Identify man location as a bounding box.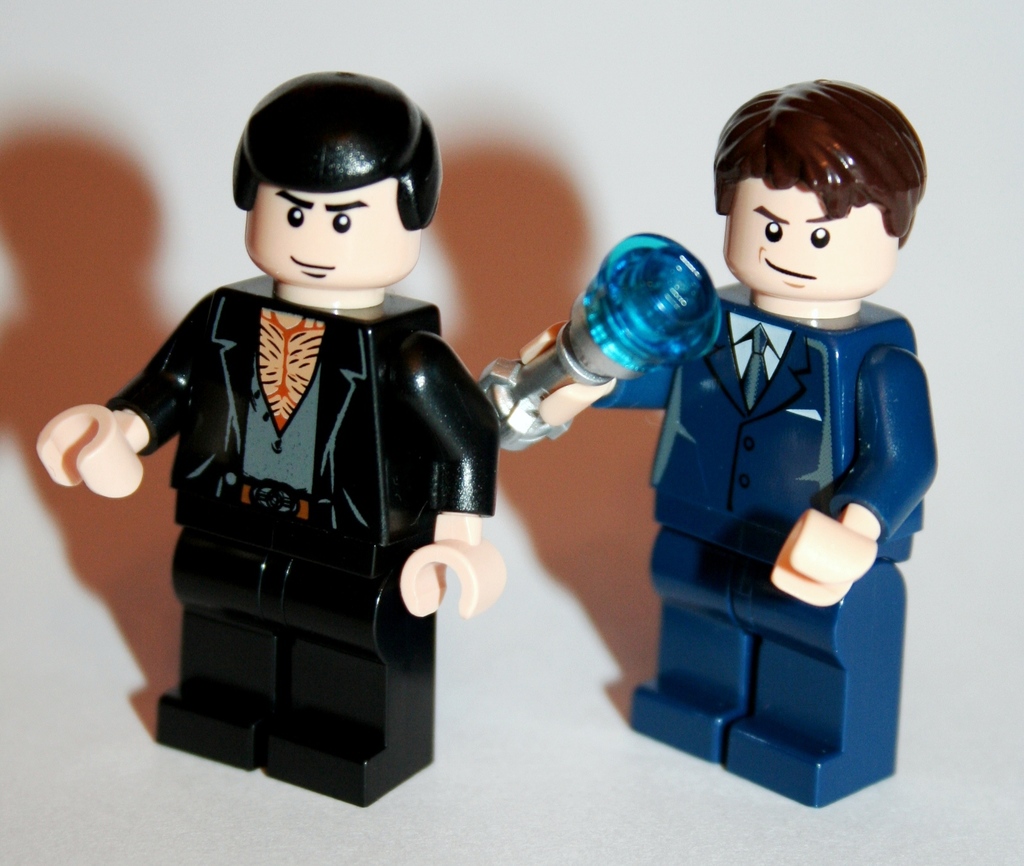
{"left": 36, "top": 65, "right": 507, "bottom": 806}.
